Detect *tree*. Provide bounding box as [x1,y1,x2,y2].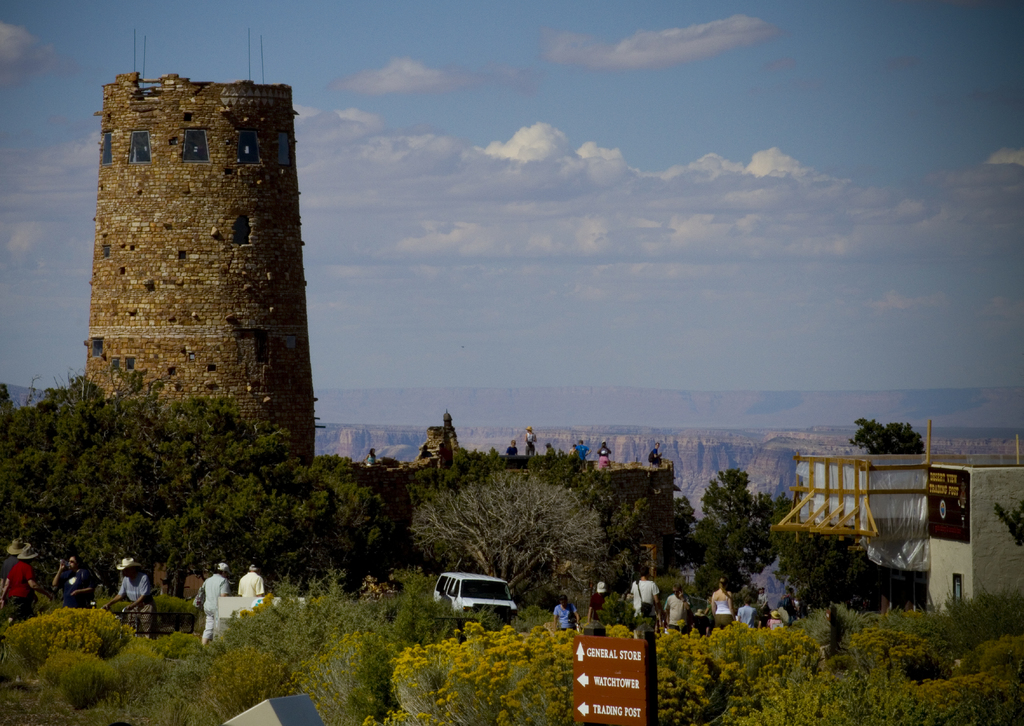
[307,451,378,588].
